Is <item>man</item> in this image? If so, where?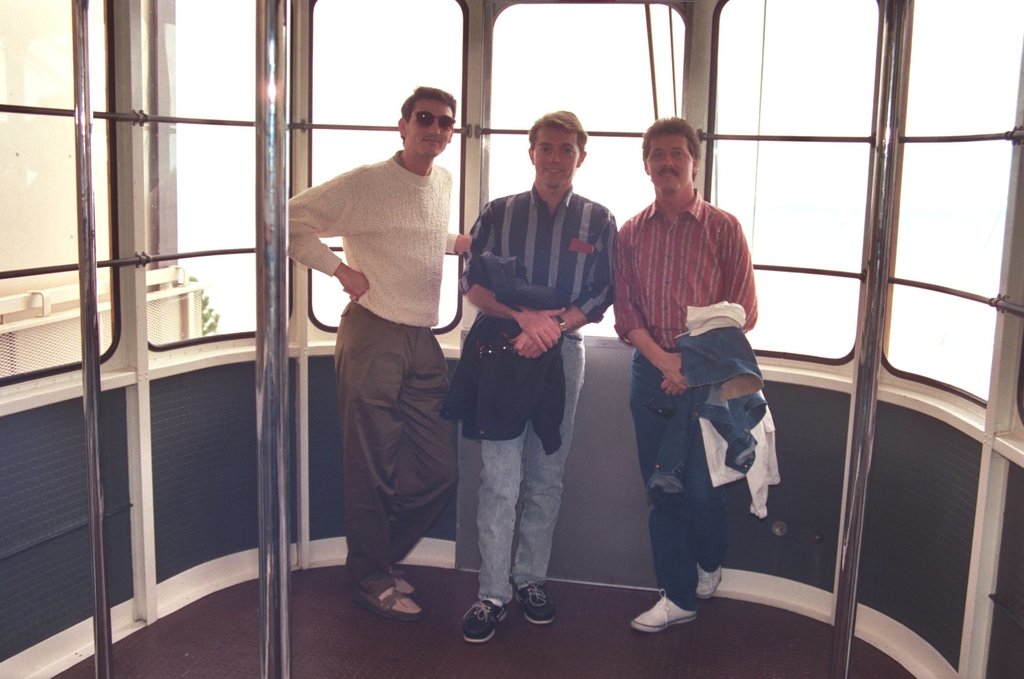
Yes, at bbox(283, 84, 472, 625).
